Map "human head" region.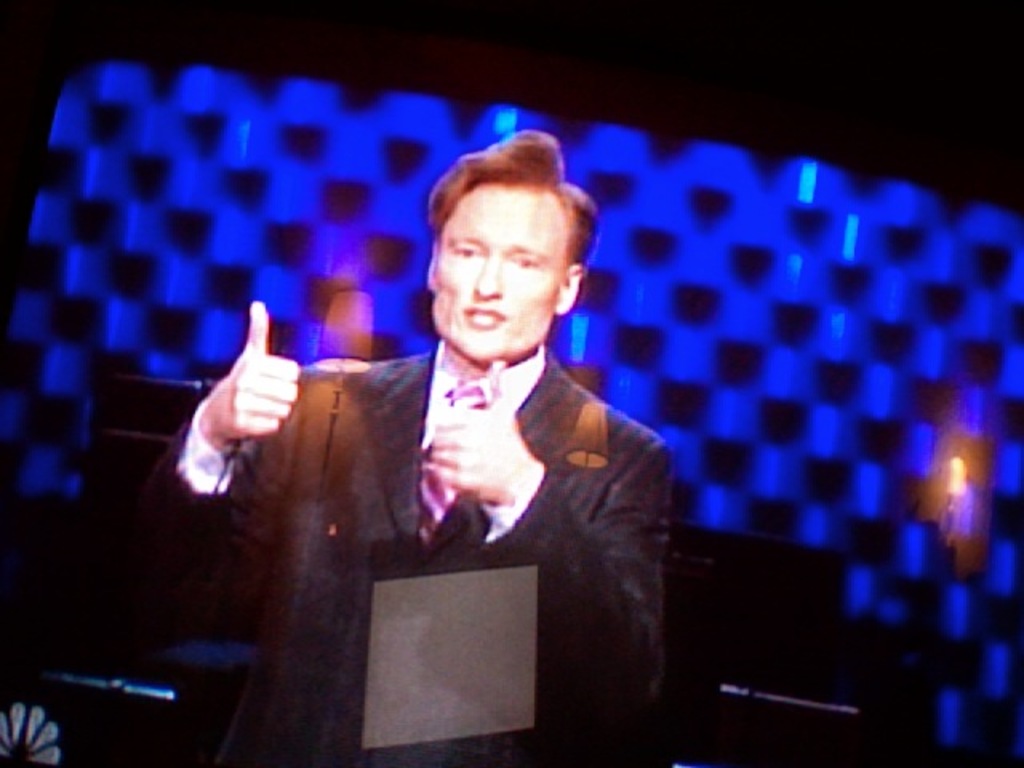
Mapped to bbox=(410, 138, 590, 354).
